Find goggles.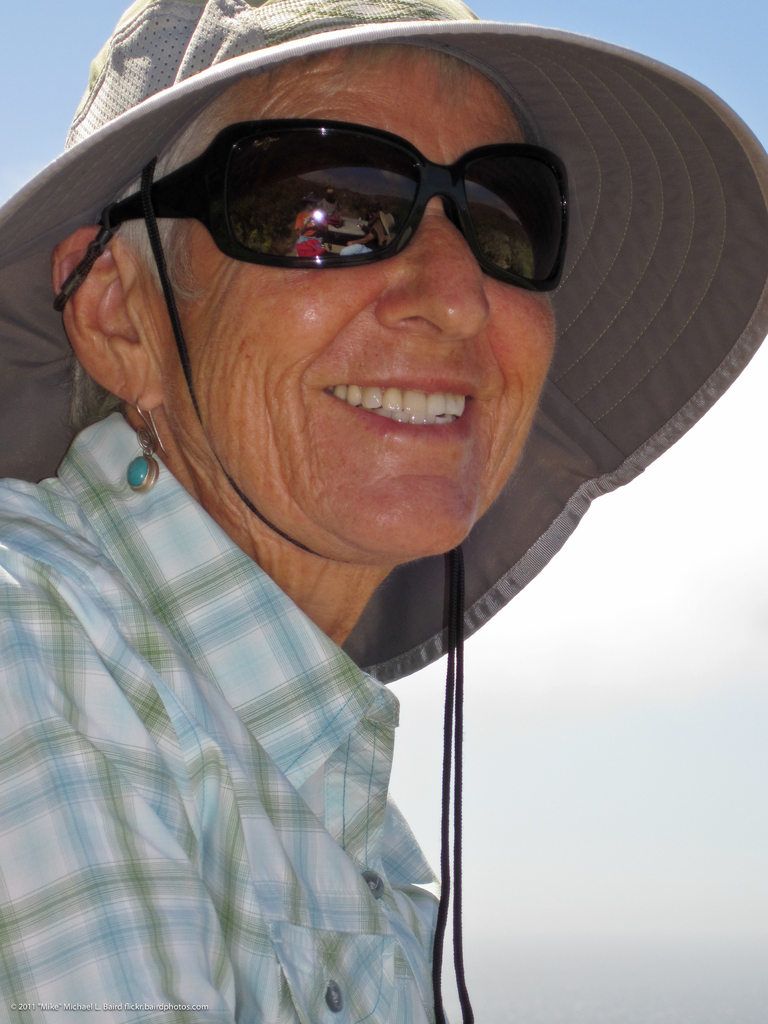
locate(107, 110, 630, 287).
